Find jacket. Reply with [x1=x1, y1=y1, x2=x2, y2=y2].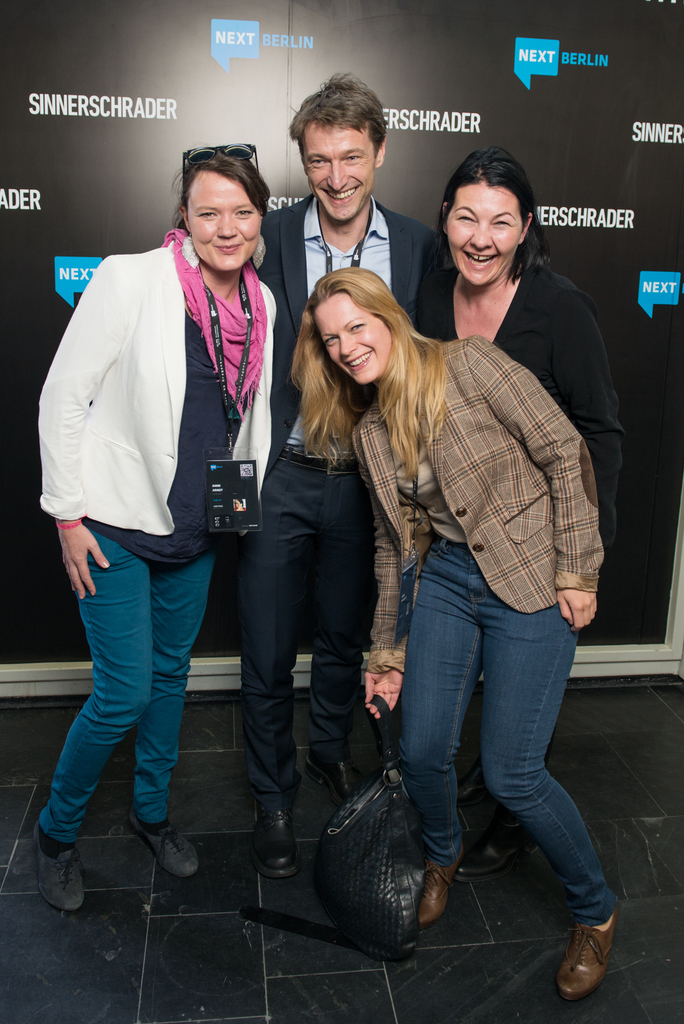
[x1=39, y1=236, x2=276, y2=531].
